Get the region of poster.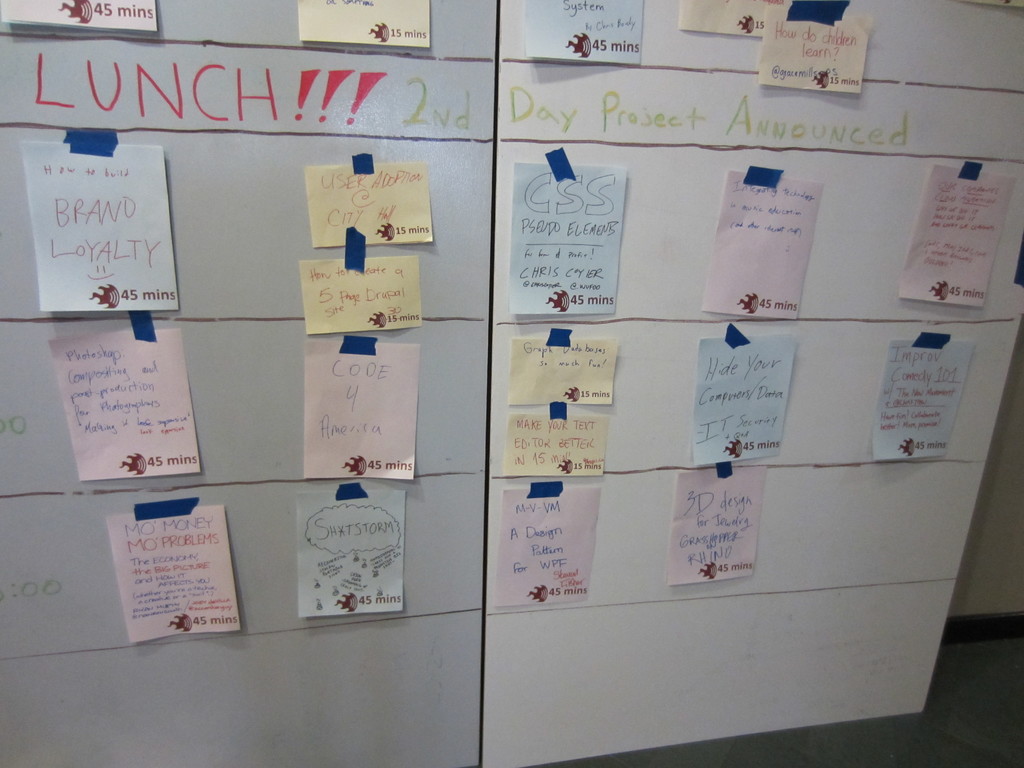
{"x1": 678, "y1": 0, "x2": 785, "y2": 35}.
